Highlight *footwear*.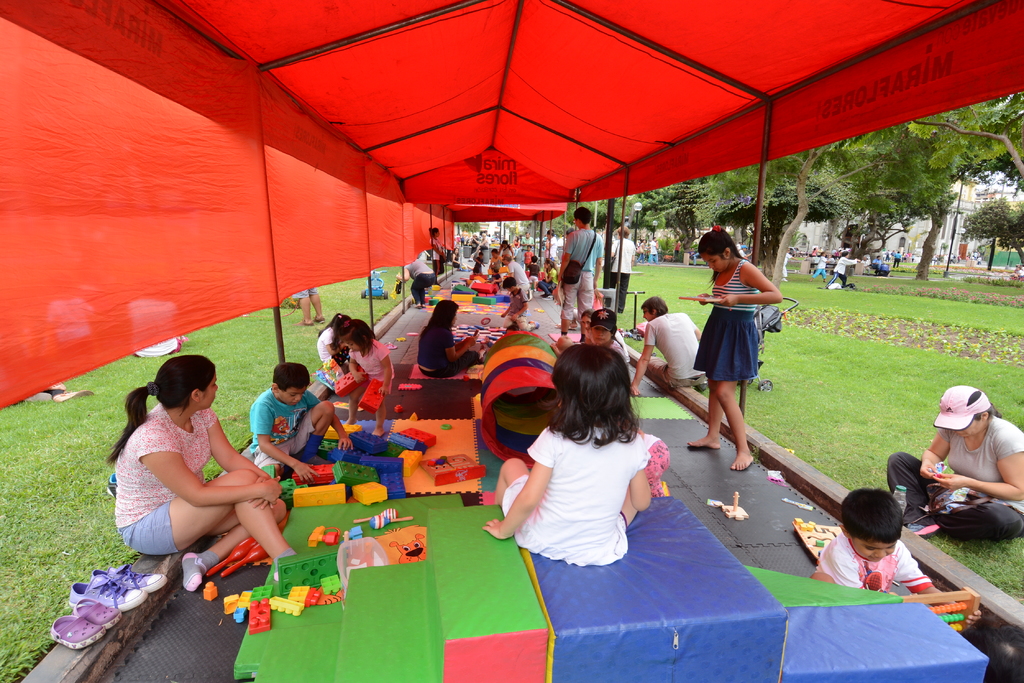
Highlighted region: detection(779, 275, 788, 283).
